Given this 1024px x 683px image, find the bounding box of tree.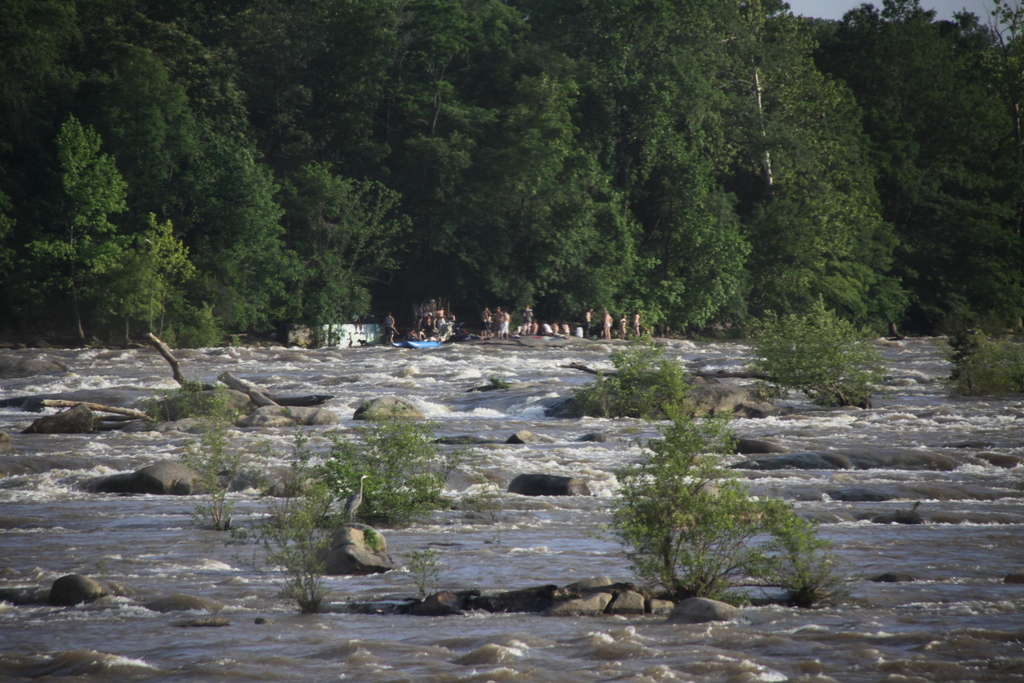
rect(579, 331, 692, 414).
